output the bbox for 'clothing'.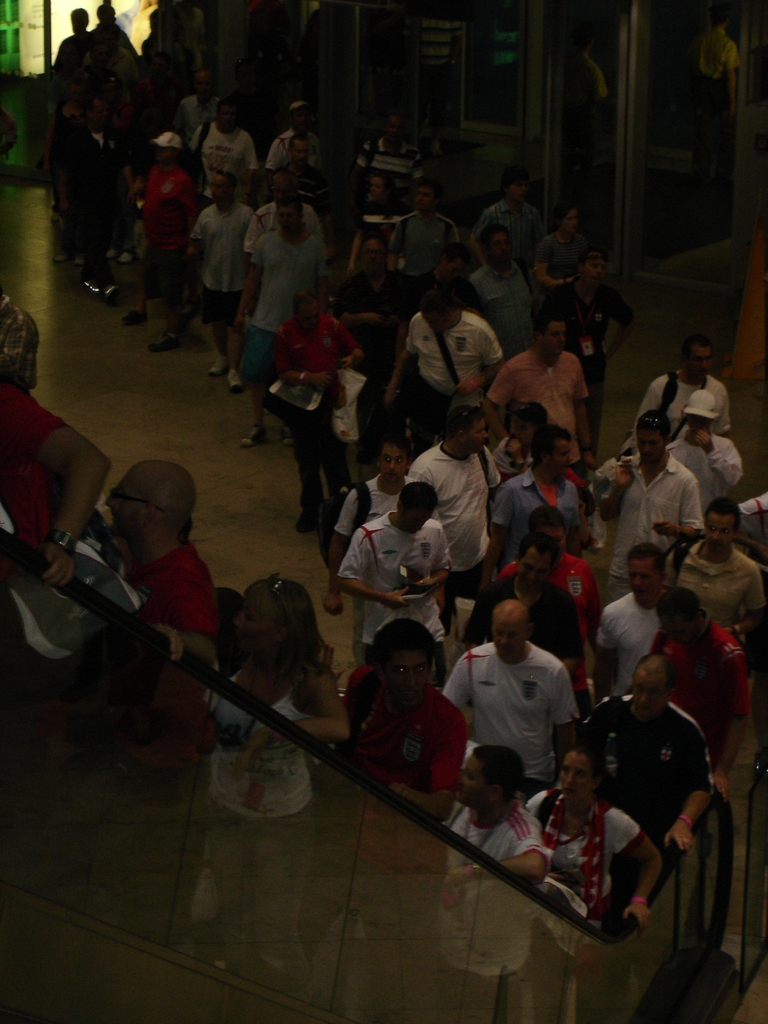
box(248, 230, 332, 400).
